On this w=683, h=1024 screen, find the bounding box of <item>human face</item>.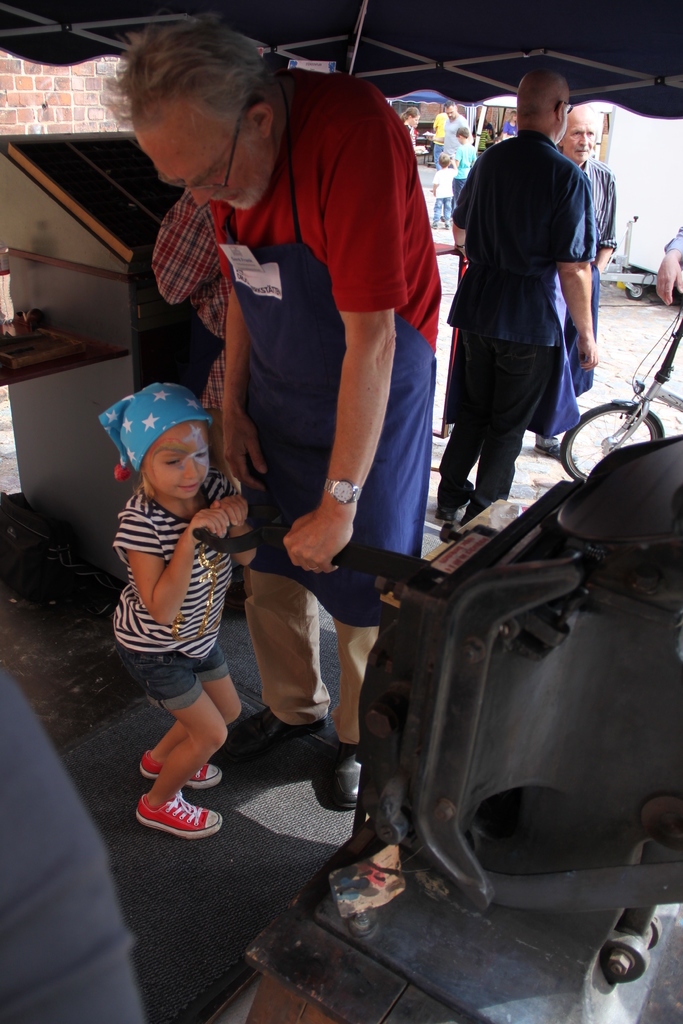
Bounding box: 137 414 211 500.
